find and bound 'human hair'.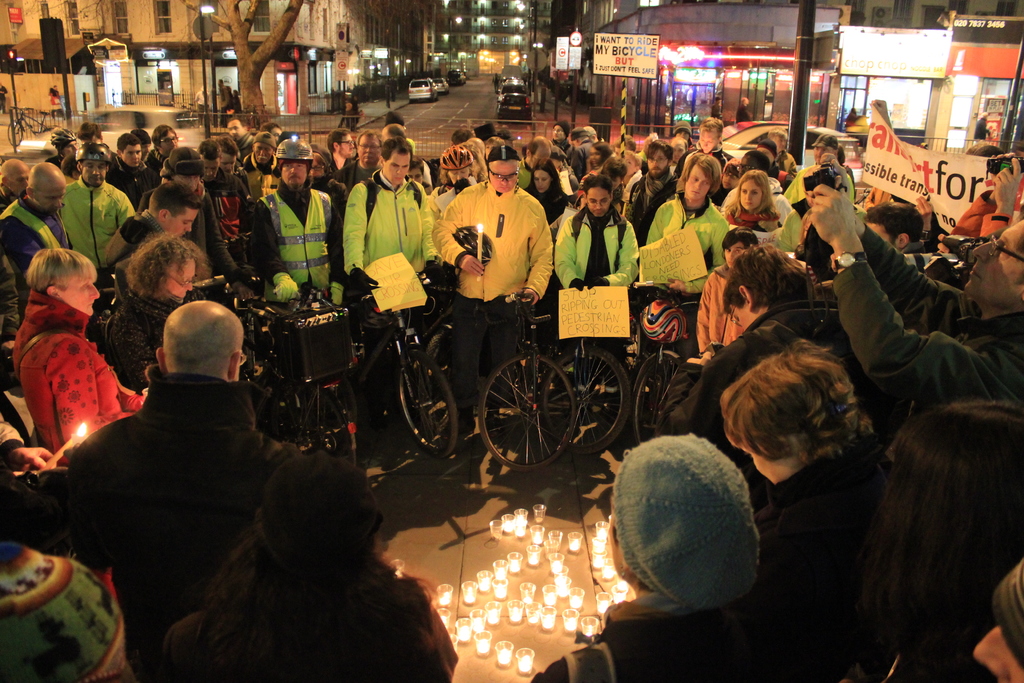
Bound: <region>24, 246, 100, 299</region>.
